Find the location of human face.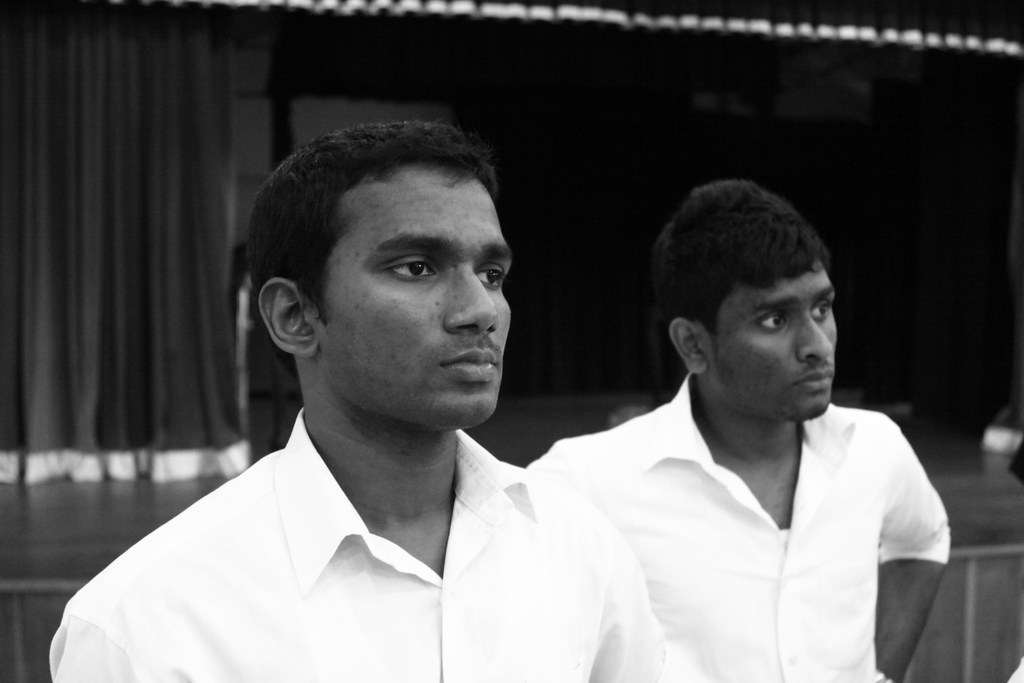
Location: <bbox>706, 265, 838, 416</bbox>.
